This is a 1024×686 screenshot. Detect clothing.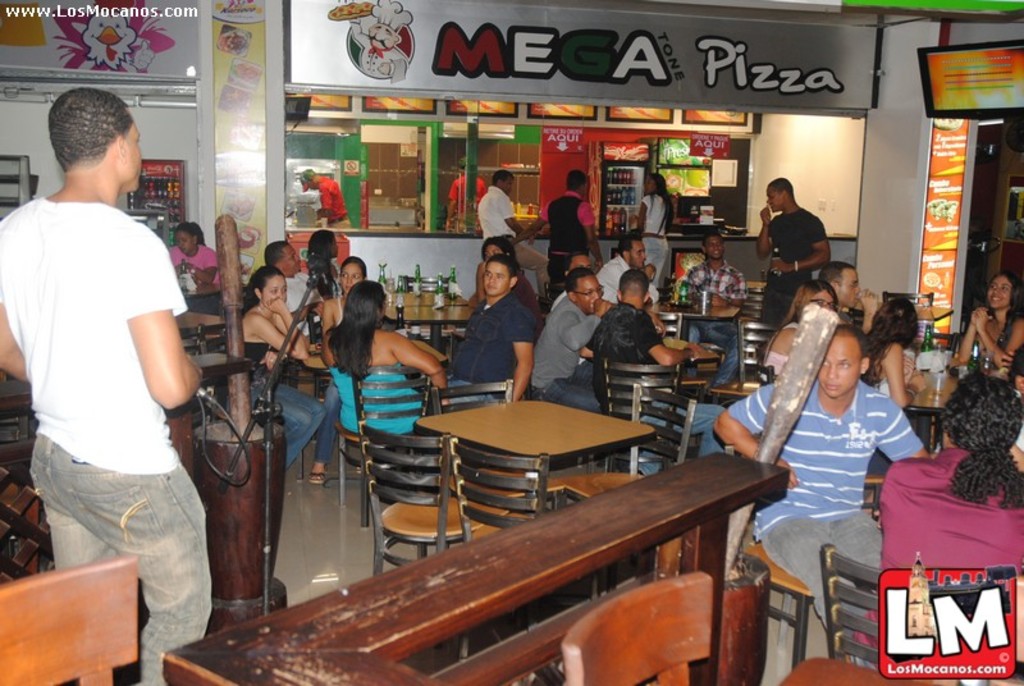
detection(520, 299, 600, 411).
